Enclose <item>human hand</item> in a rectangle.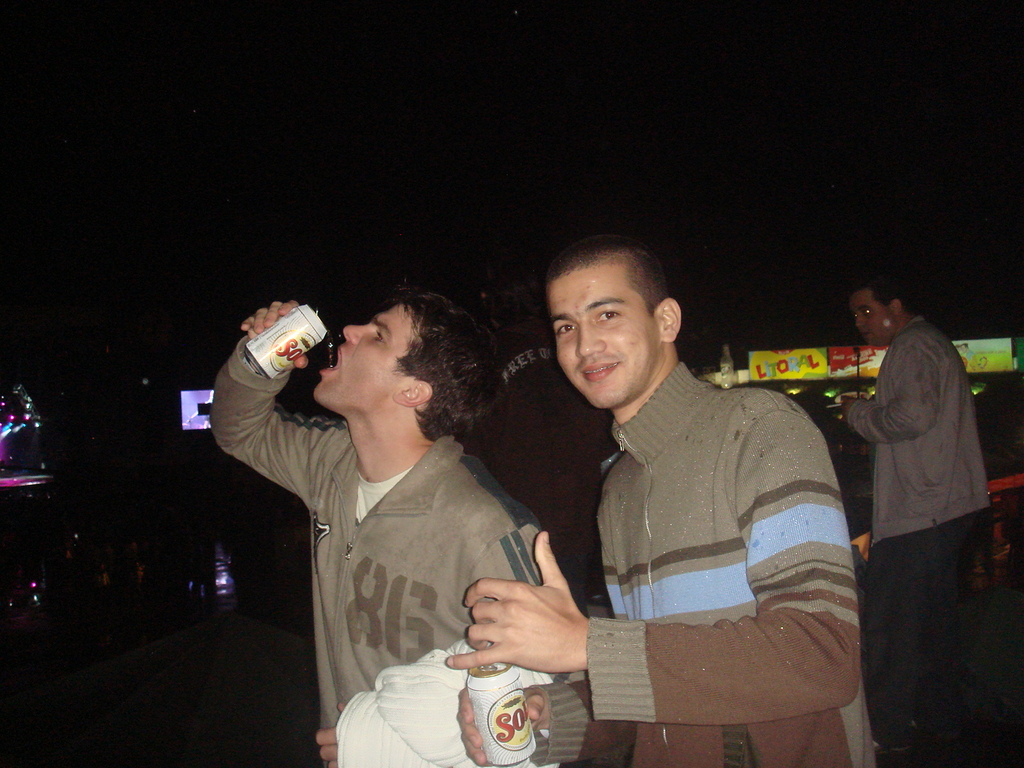
{"left": 452, "top": 563, "right": 602, "bottom": 694}.
